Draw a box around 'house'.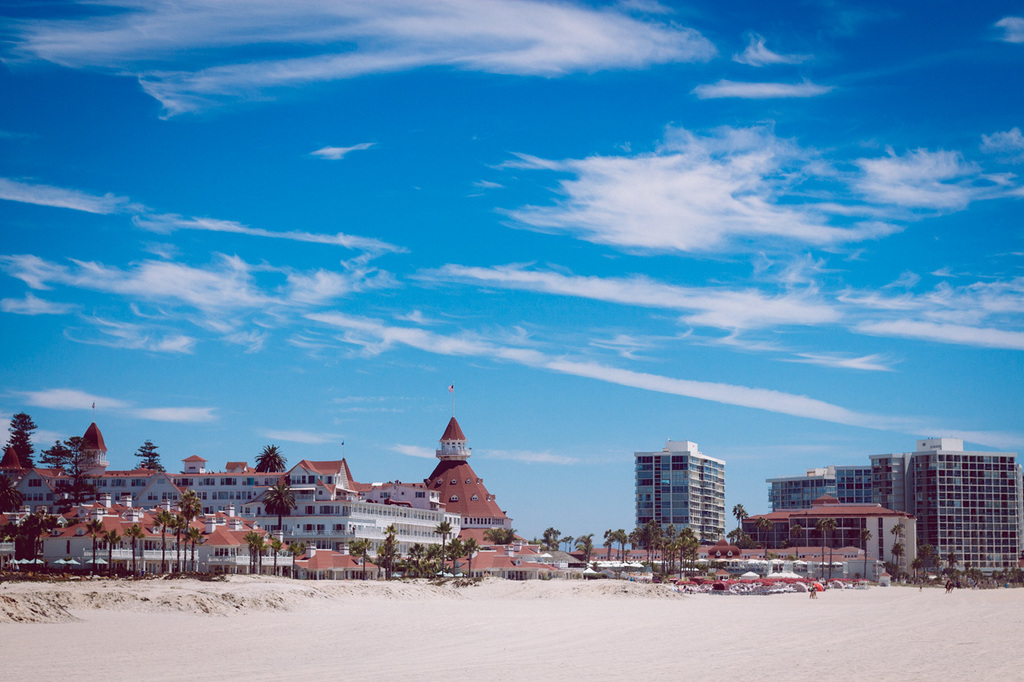
box(174, 453, 288, 519).
